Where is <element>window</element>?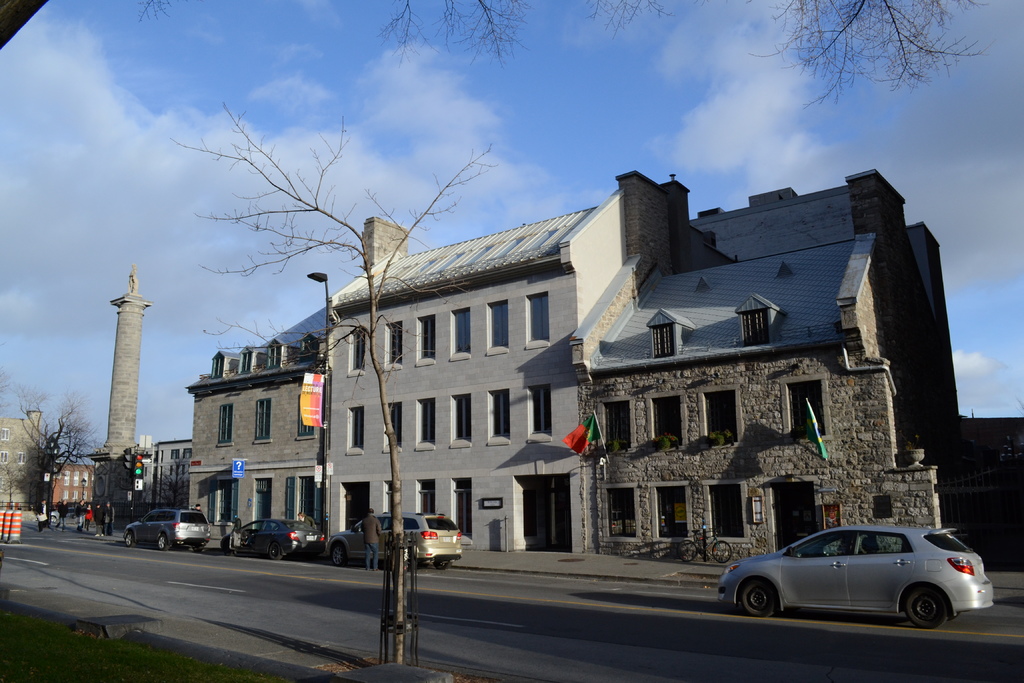
locate(649, 389, 689, 453).
